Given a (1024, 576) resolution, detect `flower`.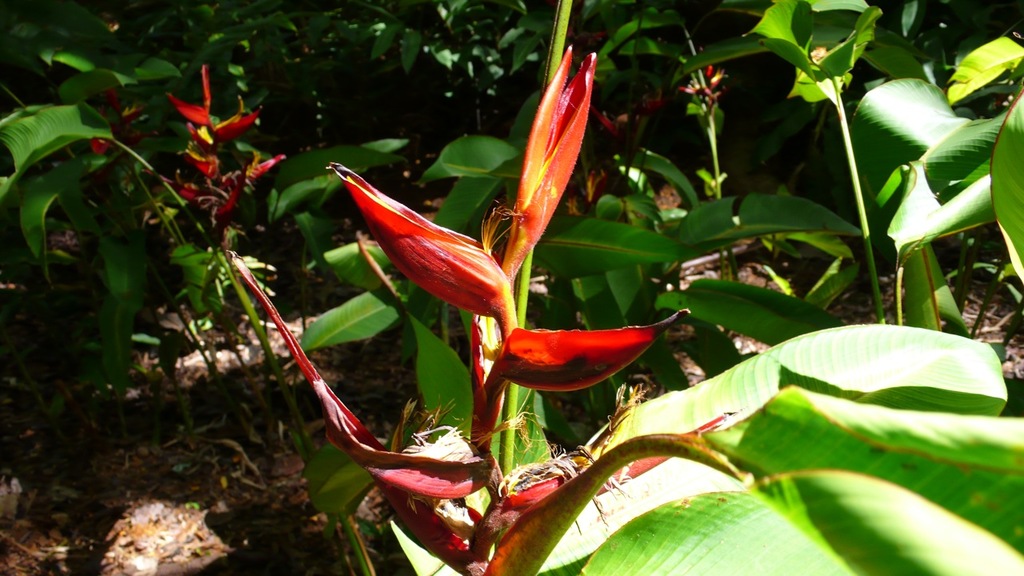
crop(484, 309, 692, 393).
